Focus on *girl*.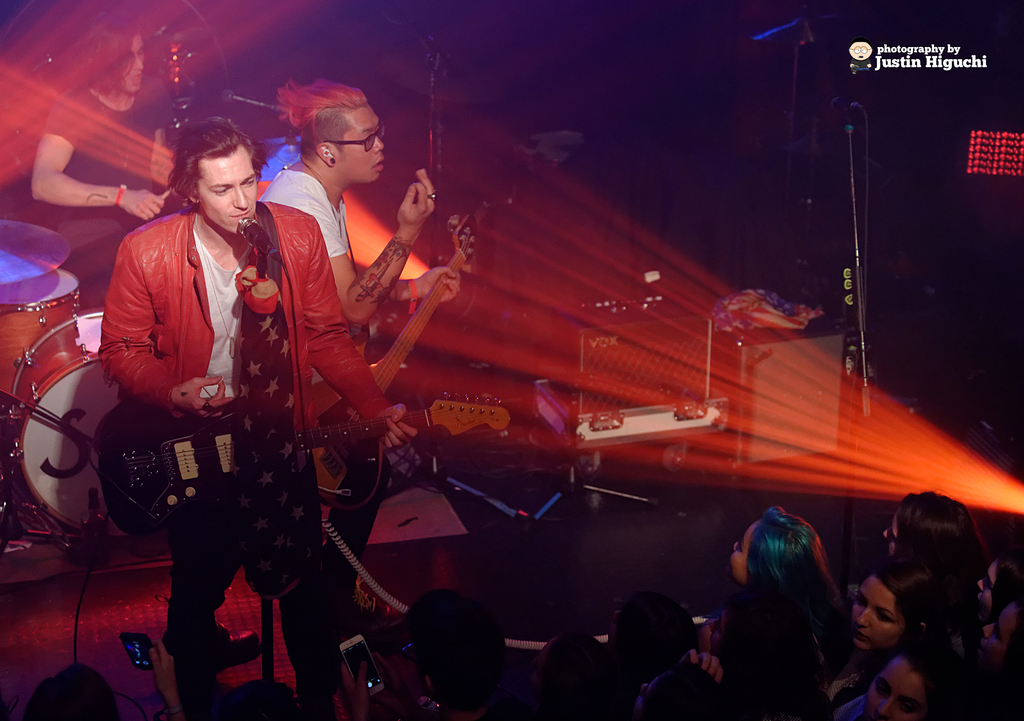
Focused at 979, 554, 1023, 617.
